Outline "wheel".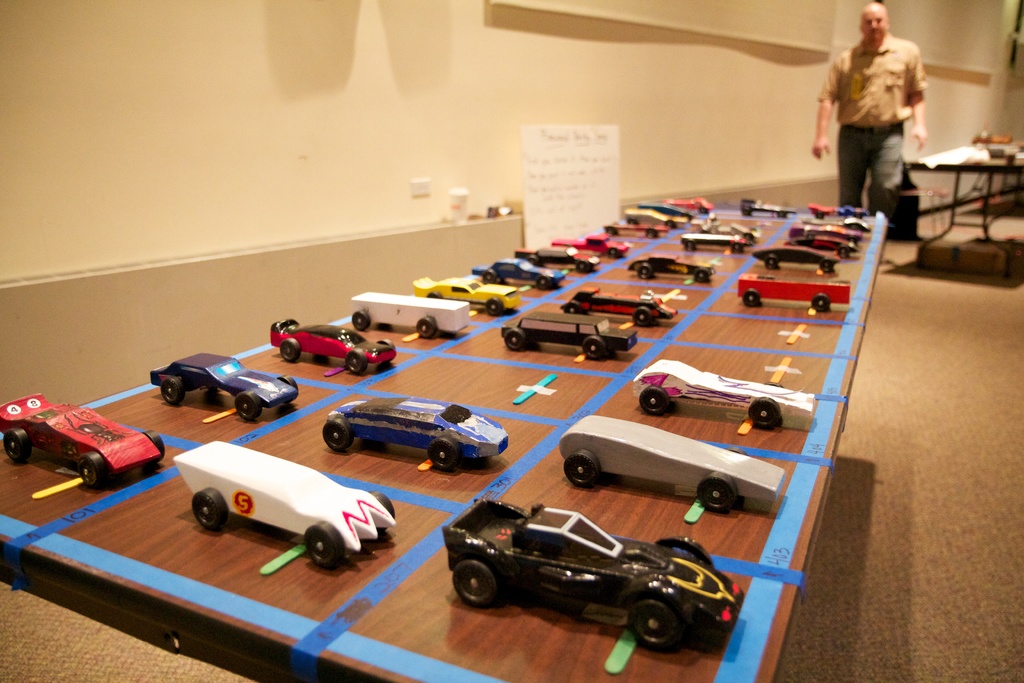
Outline: bbox(157, 377, 185, 409).
